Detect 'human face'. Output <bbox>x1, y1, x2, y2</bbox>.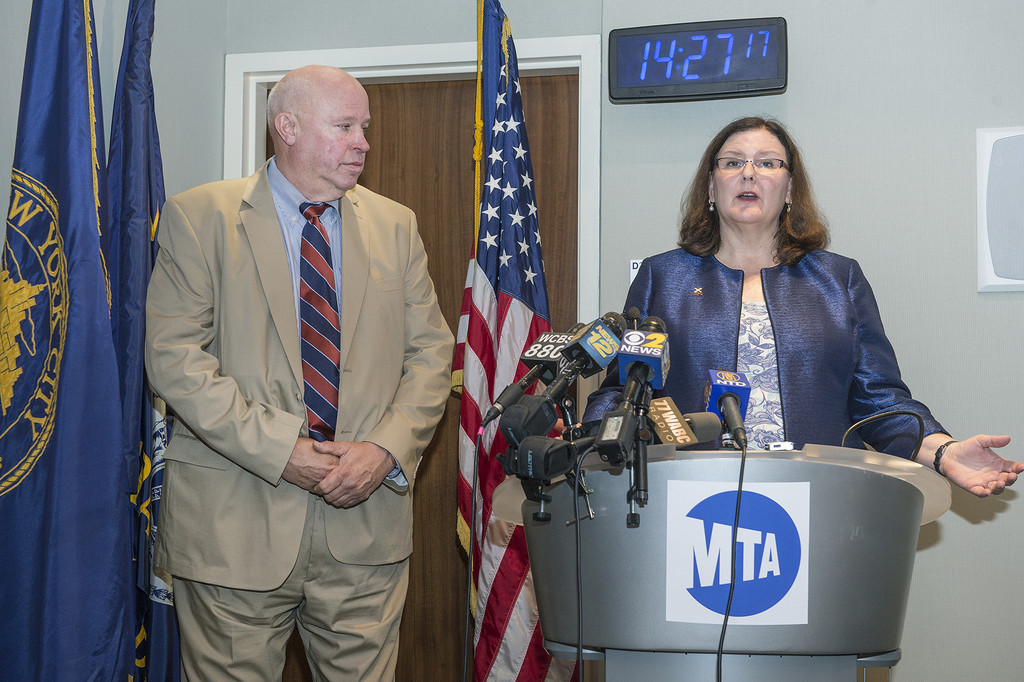
<bbox>710, 126, 790, 224</bbox>.
